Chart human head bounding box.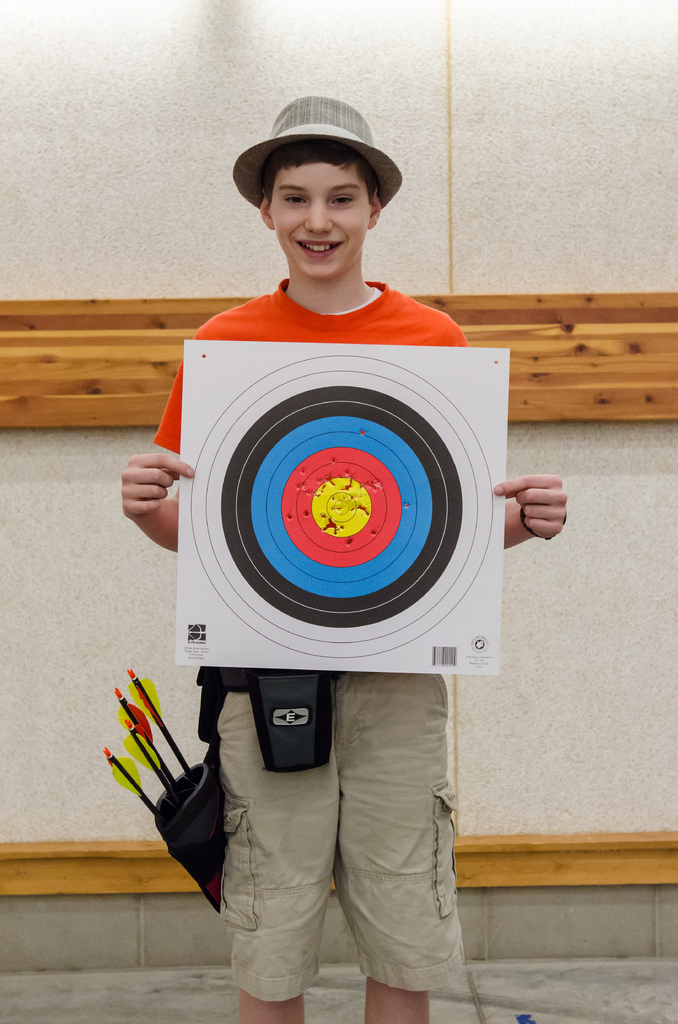
Charted: <bbox>239, 113, 406, 300</bbox>.
